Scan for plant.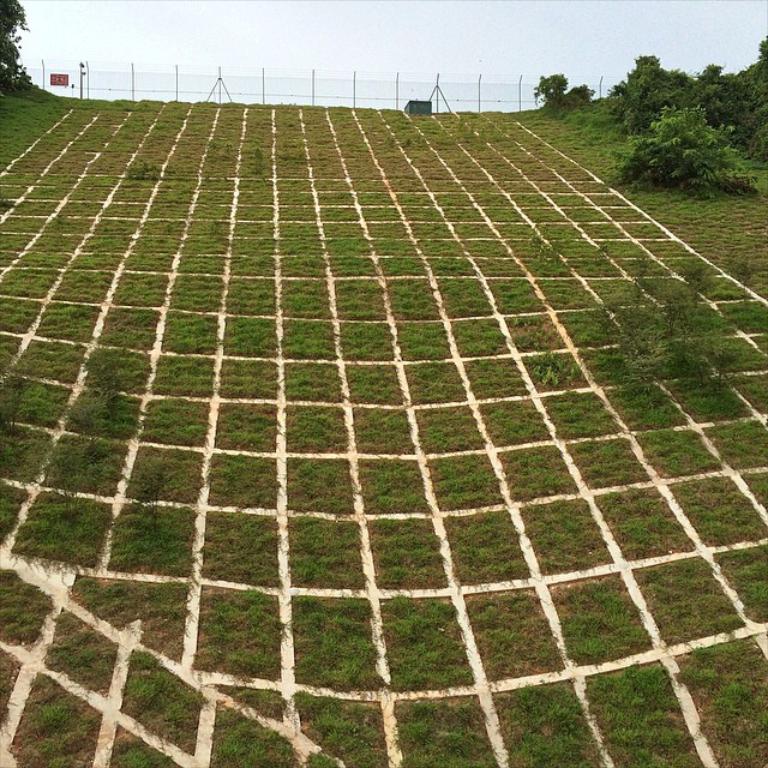
Scan result: left=557, top=577, right=652, bottom=666.
